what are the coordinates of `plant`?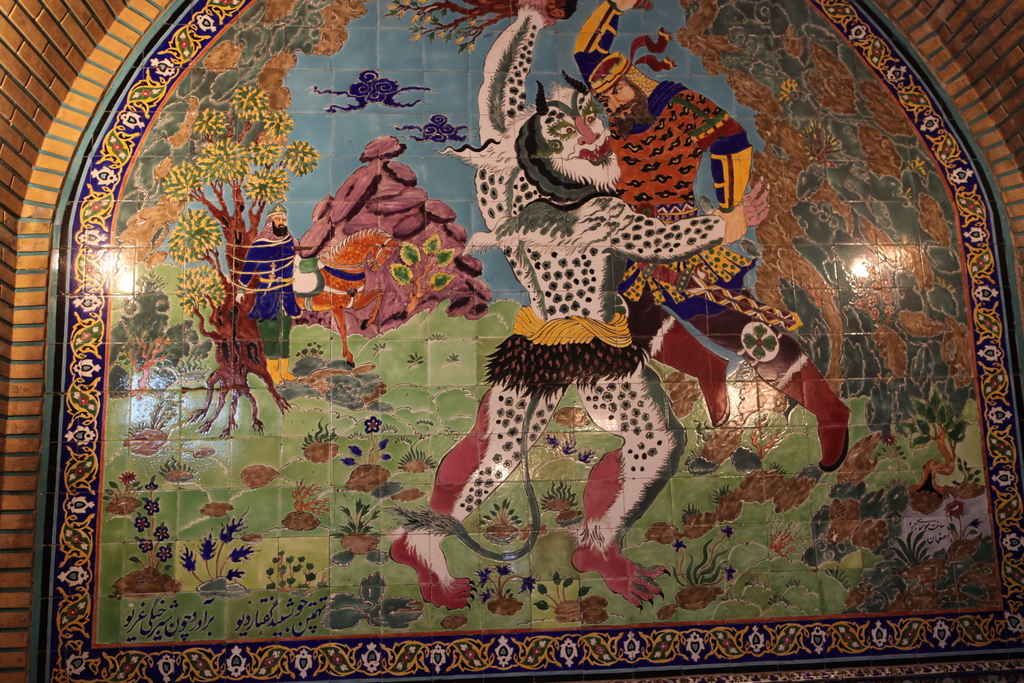
box(156, 456, 195, 476).
